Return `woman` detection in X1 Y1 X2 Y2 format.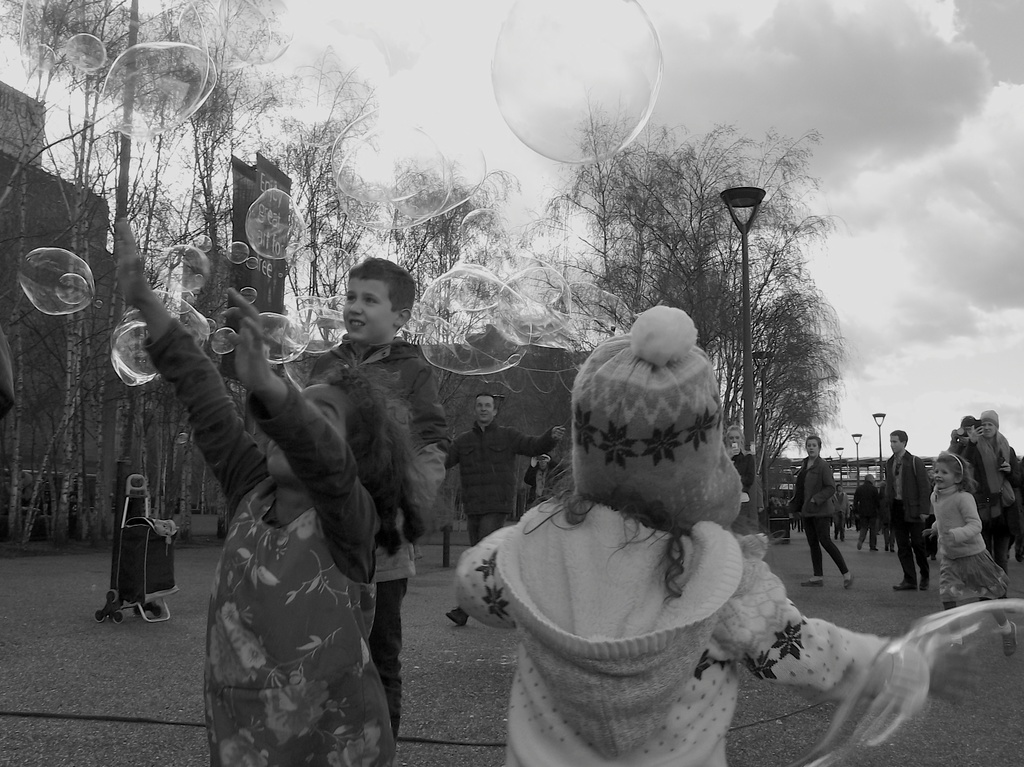
960 411 1019 571.
